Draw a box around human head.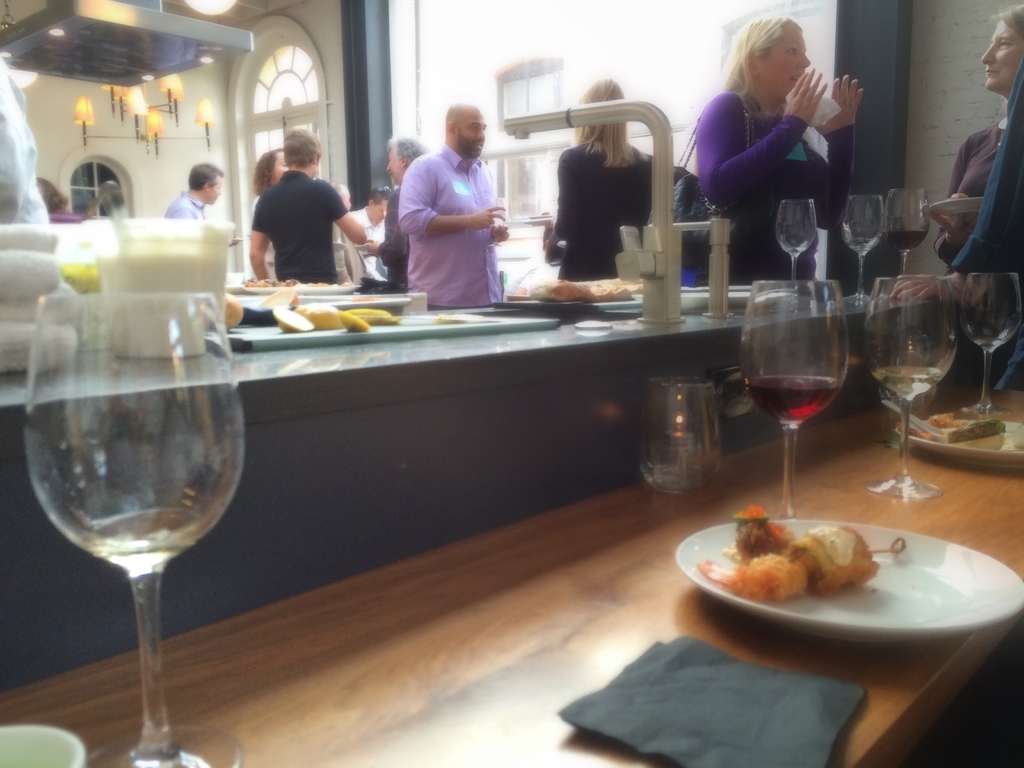
x1=578, y1=77, x2=624, y2=135.
